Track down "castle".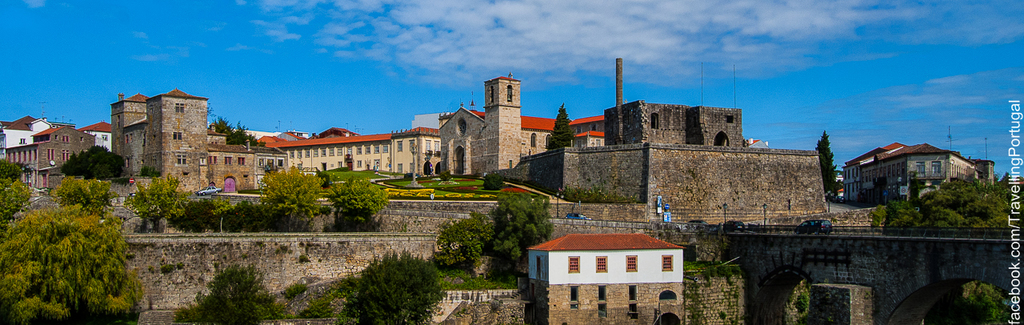
Tracked to pyautogui.locateOnScreen(459, 219, 752, 324).
